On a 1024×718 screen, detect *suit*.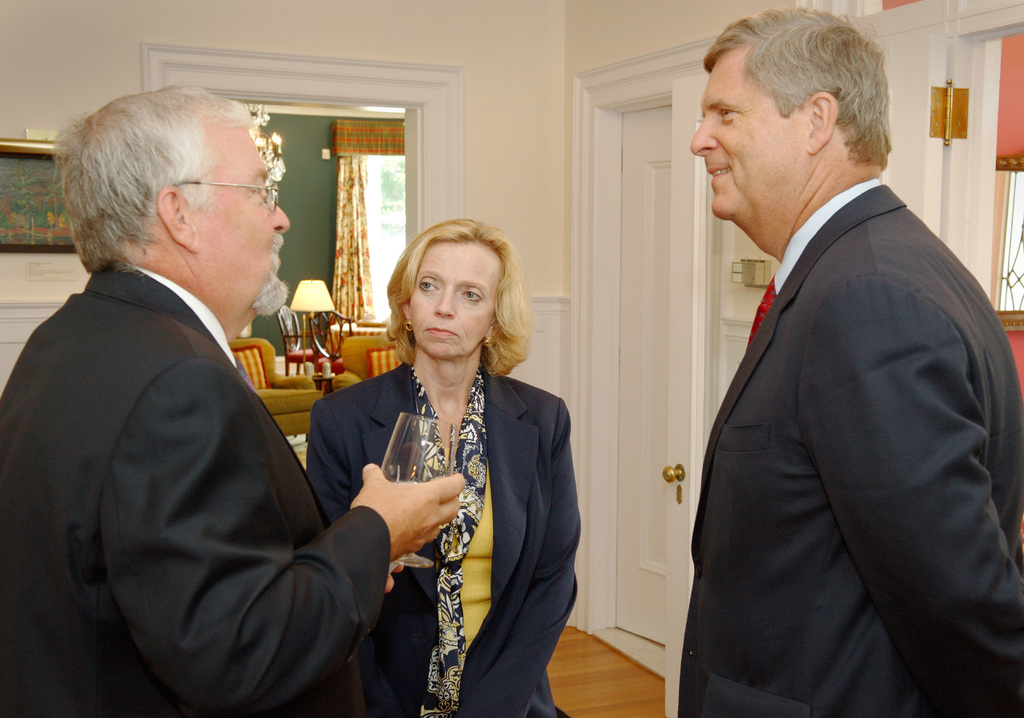
x1=663 y1=74 x2=1014 y2=704.
